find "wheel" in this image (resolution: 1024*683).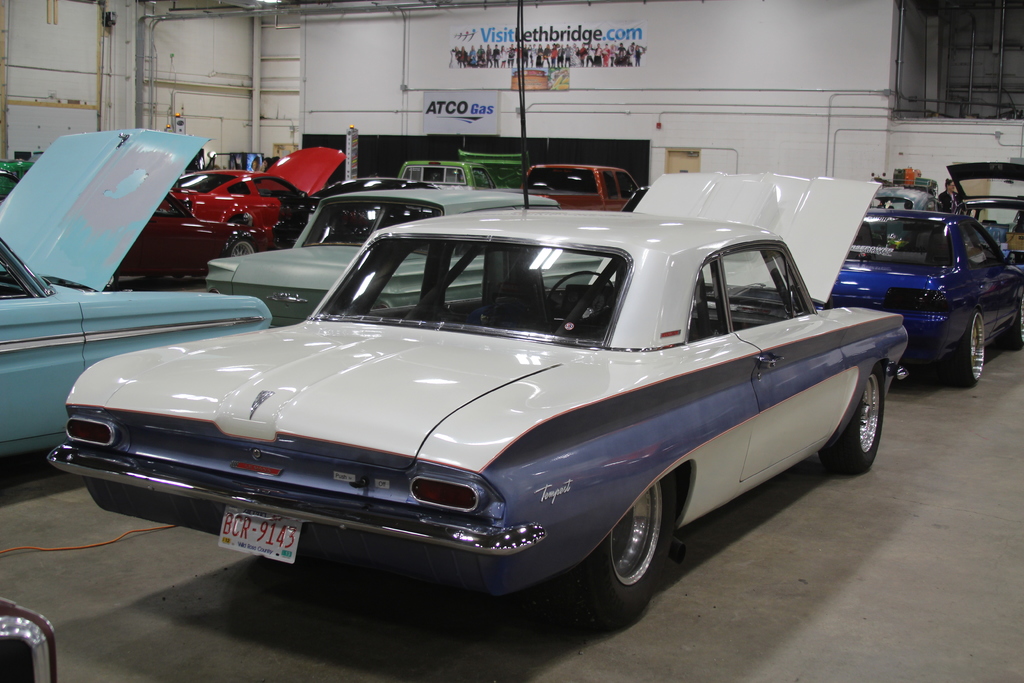
[x1=227, y1=240, x2=253, y2=259].
